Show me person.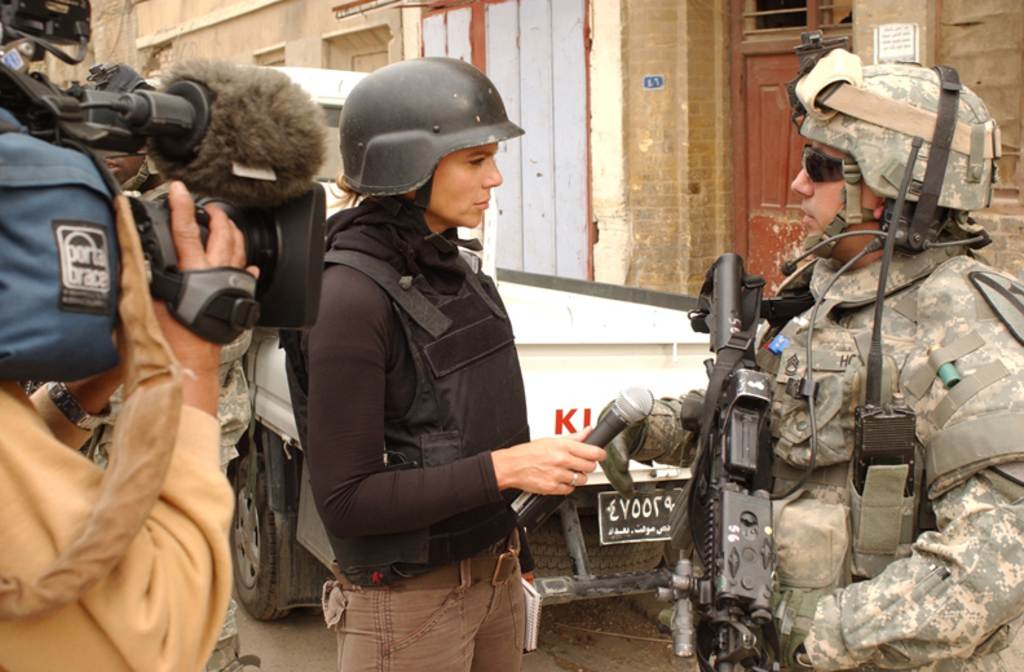
person is here: BBox(597, 26, 1023, 671).
